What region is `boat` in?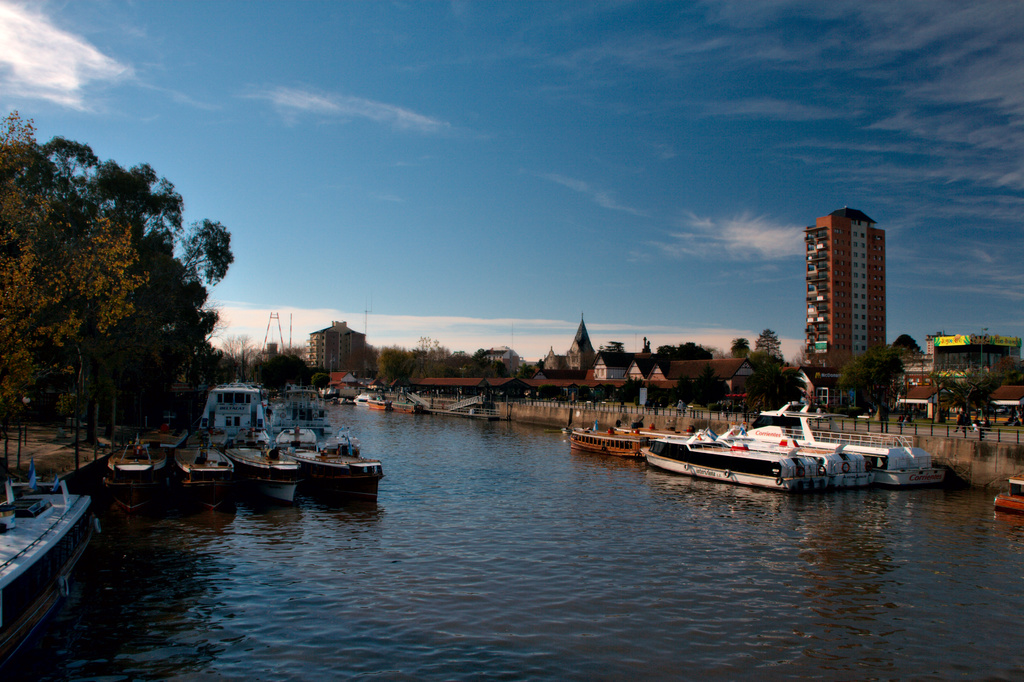
(left=989, top=476, right=1023, bottom=516).
